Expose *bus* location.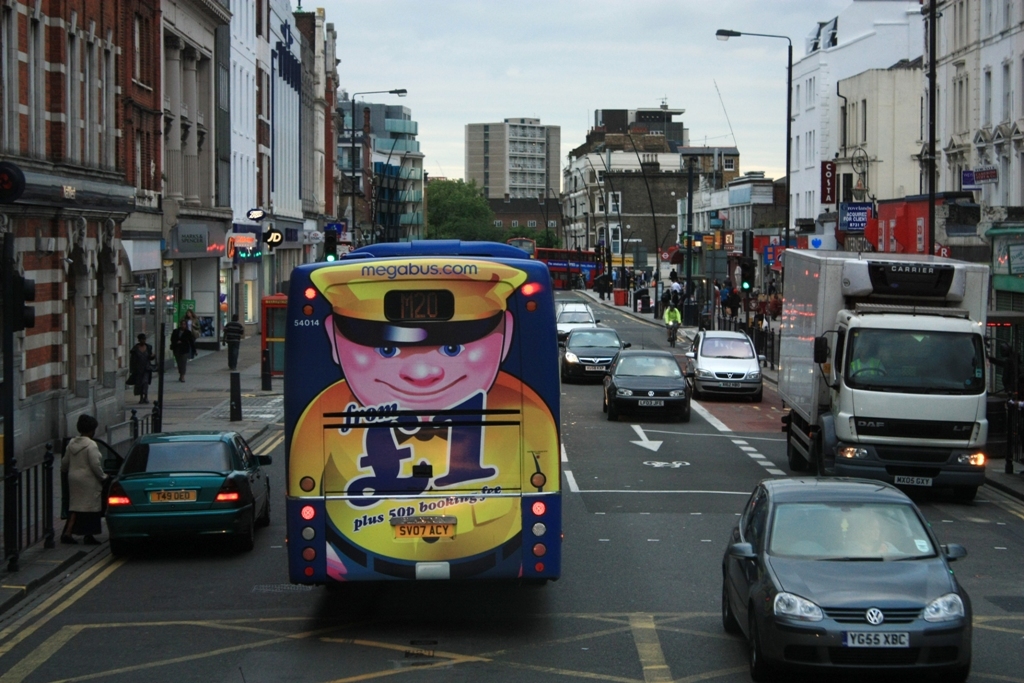
Exposed at select_region(277, 233, 561, 591).
